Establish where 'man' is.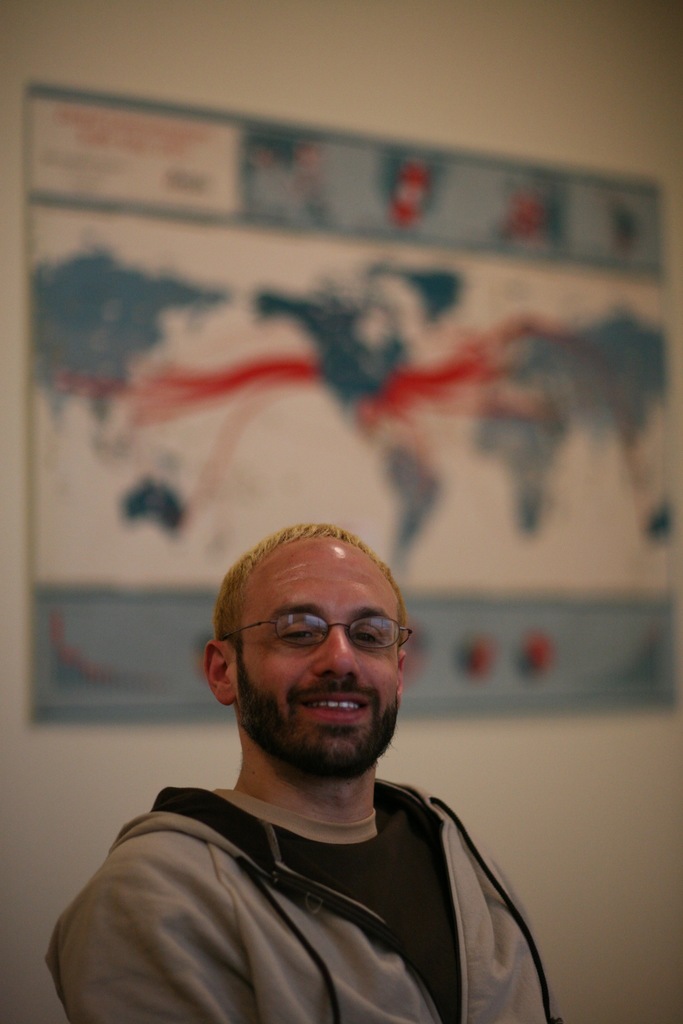
Established at [47,527,575,1023].
